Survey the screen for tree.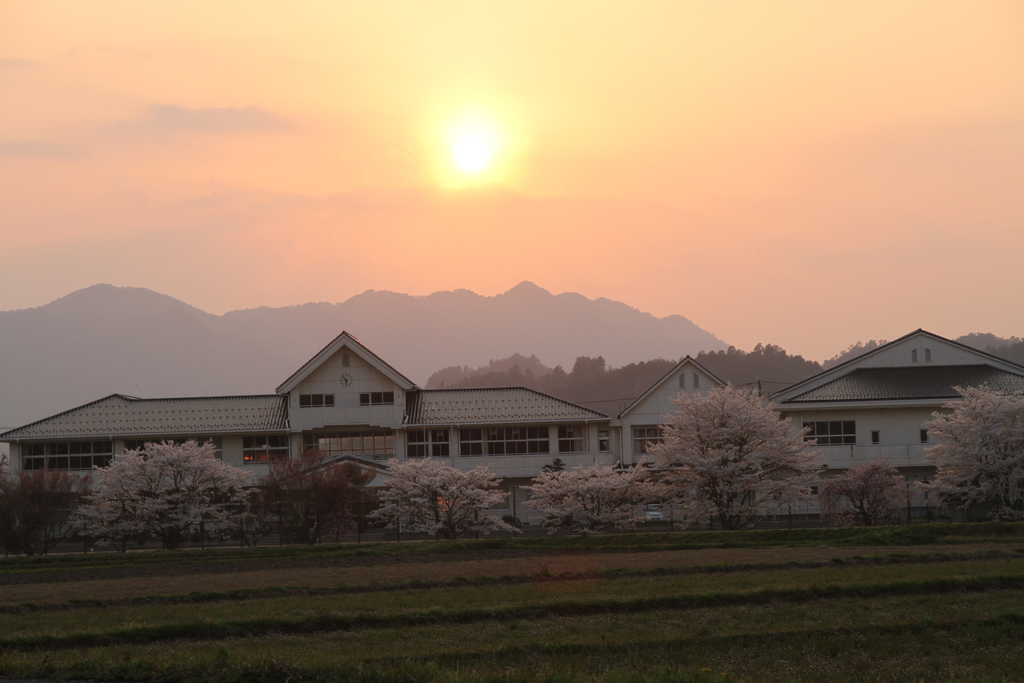
Survey found: <box>378,448,518,555</box>.
